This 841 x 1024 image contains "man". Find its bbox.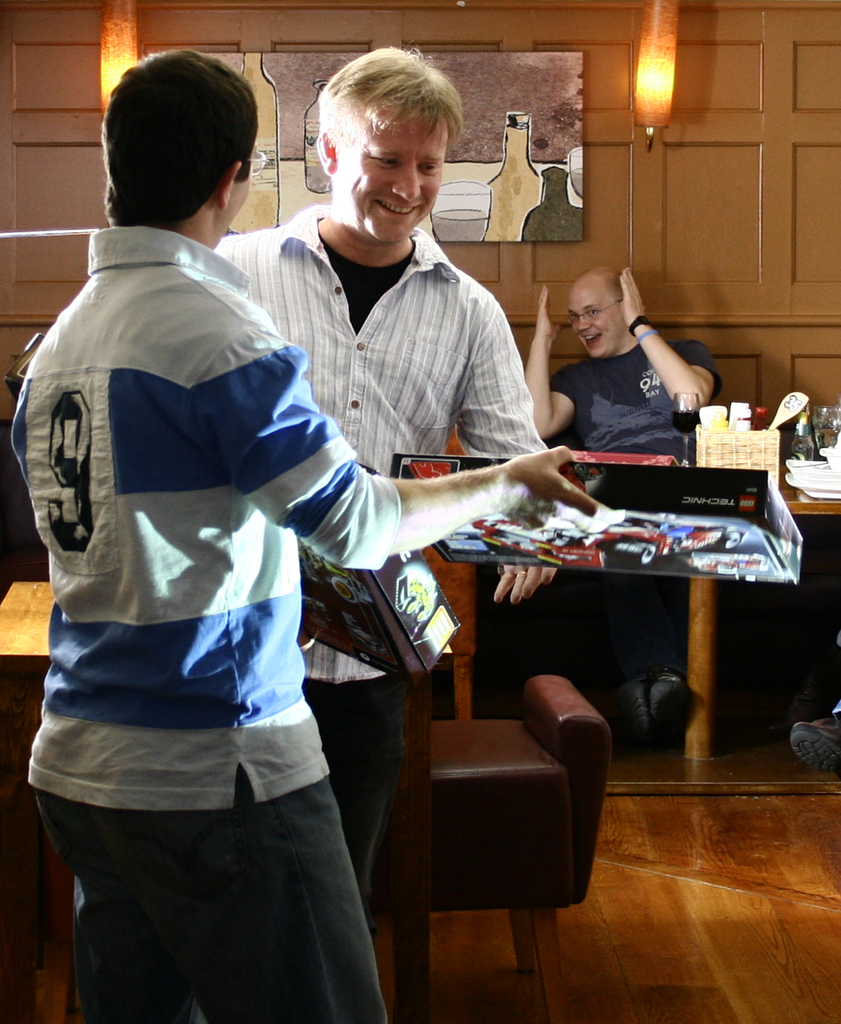
(x1=522, y1=260, x2=721, y2=750).
